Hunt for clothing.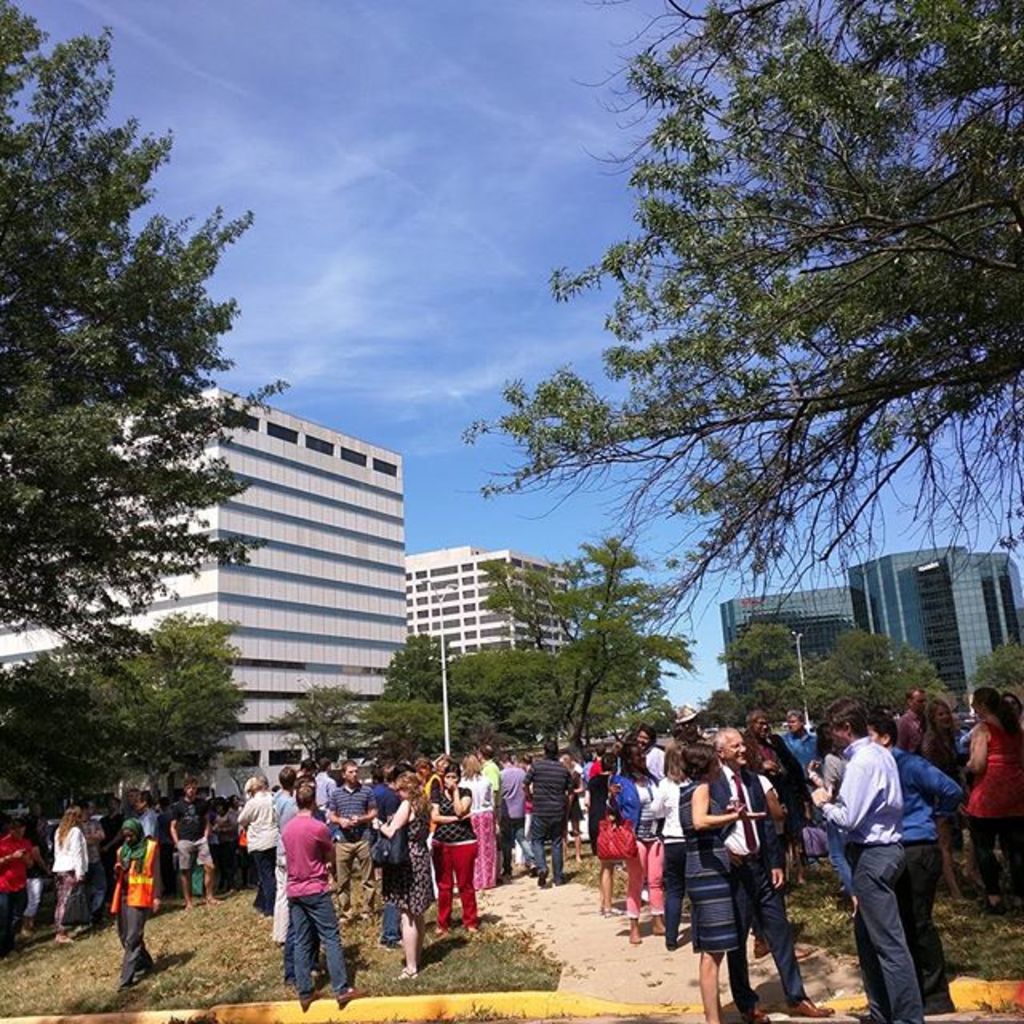
Hunted down at (824,738,904,845).
